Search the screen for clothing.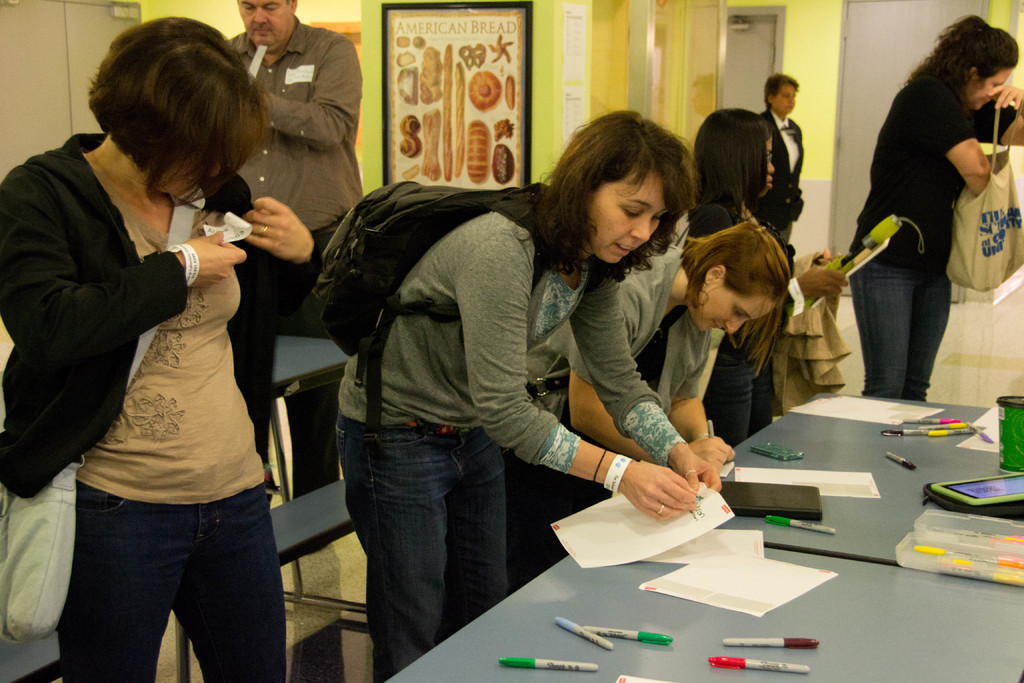
Found at [0,122,324,682].
